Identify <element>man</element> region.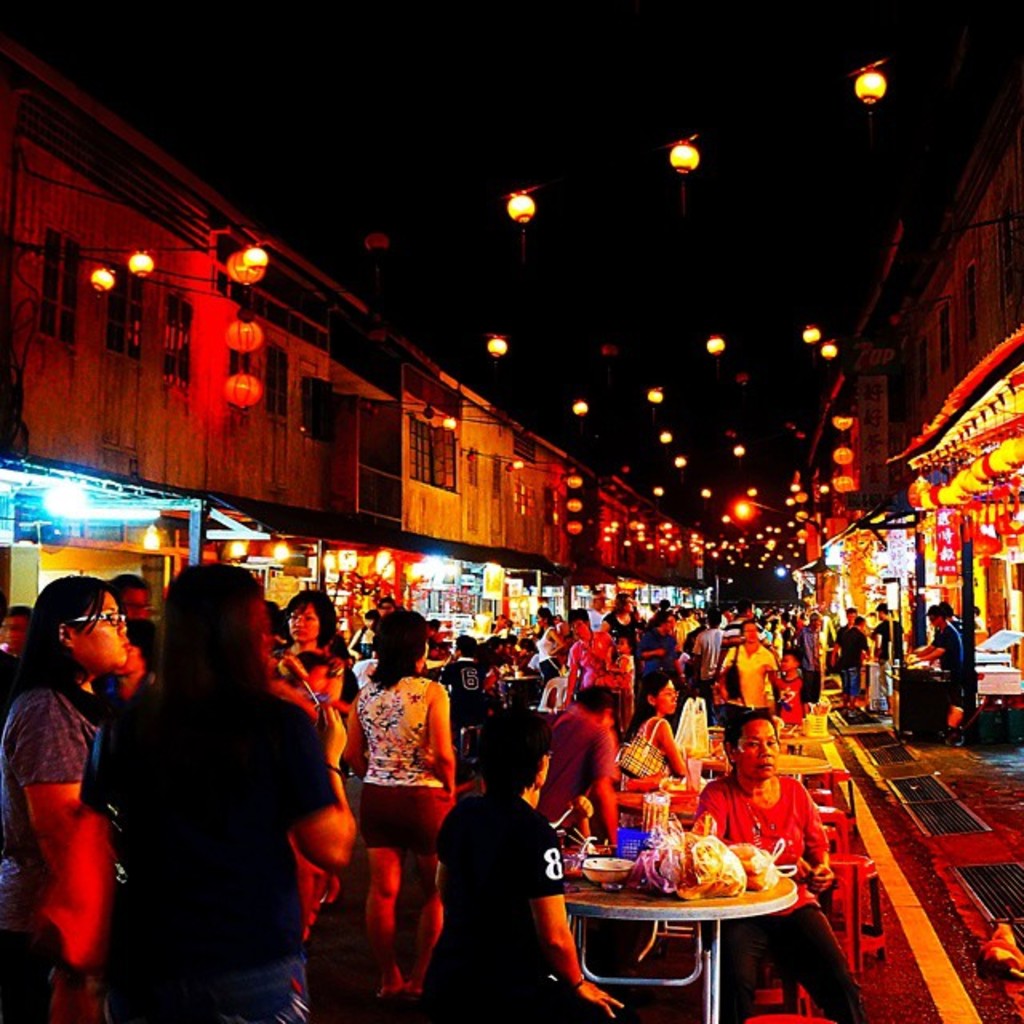
Region: 432/778/598/1002.
